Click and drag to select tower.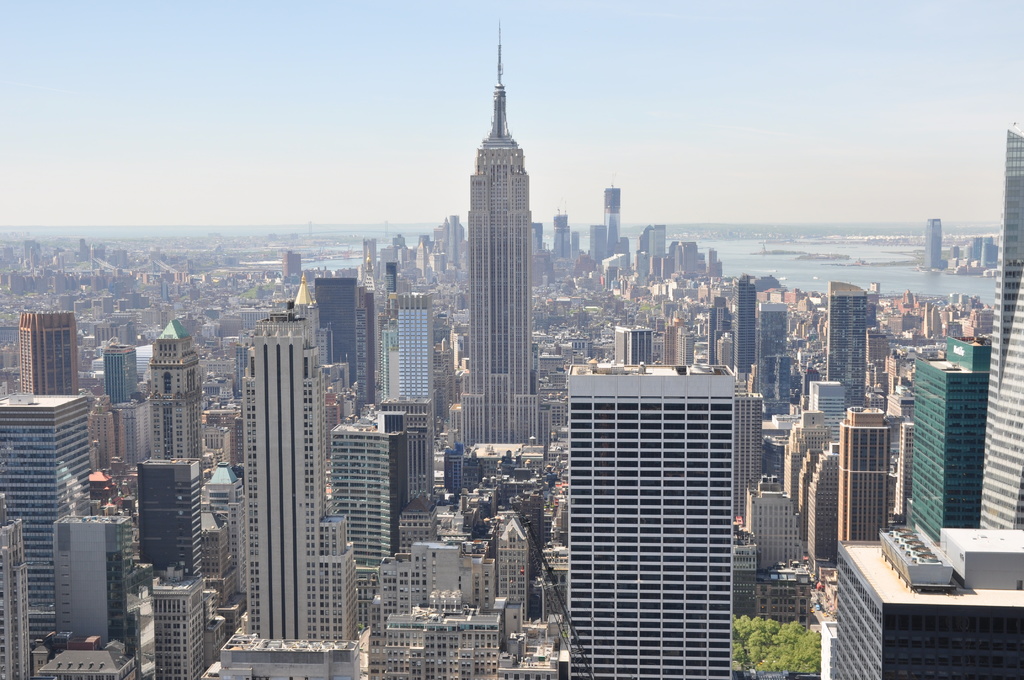
Selection: box=[459, 13, 552, 460].
